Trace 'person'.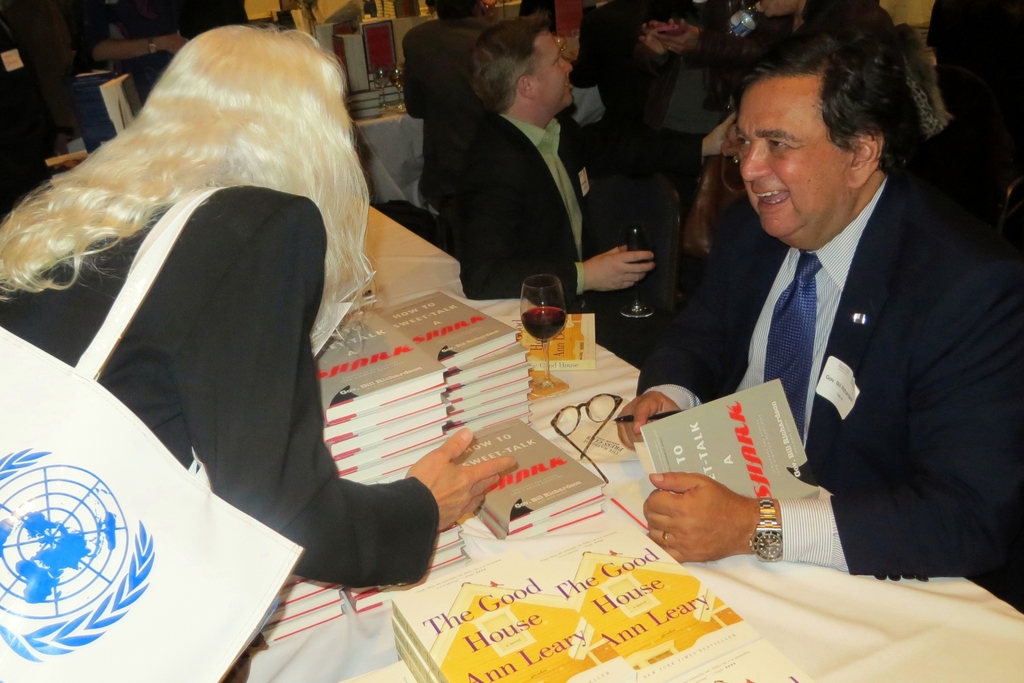
Traced to 437 15 659 317.
